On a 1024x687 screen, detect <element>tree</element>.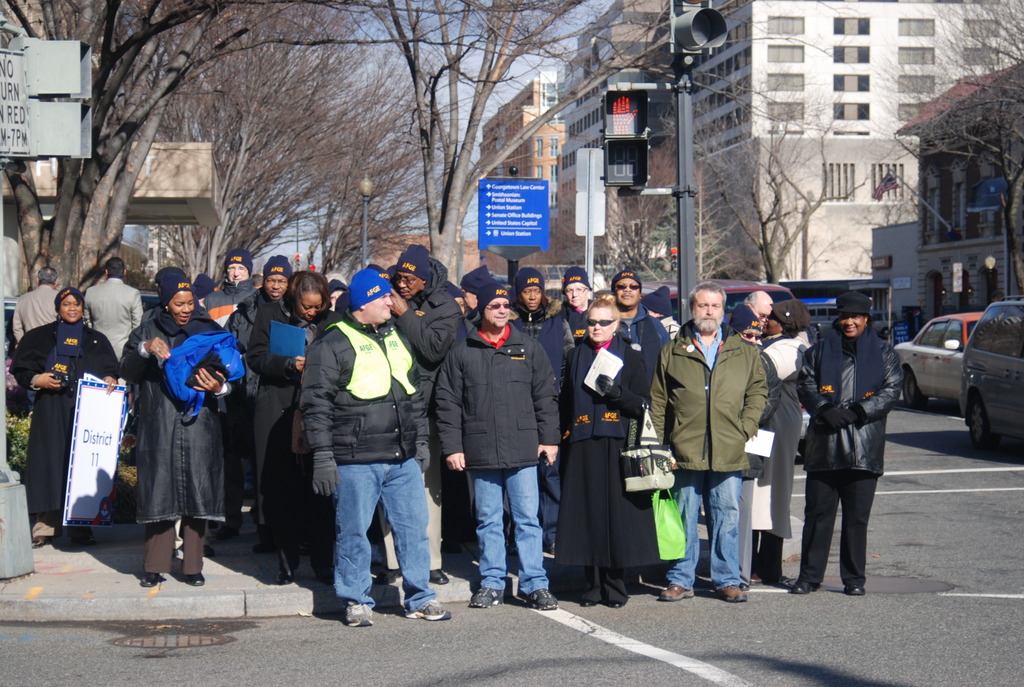
<region>357, 0, 758, 285</region>.
